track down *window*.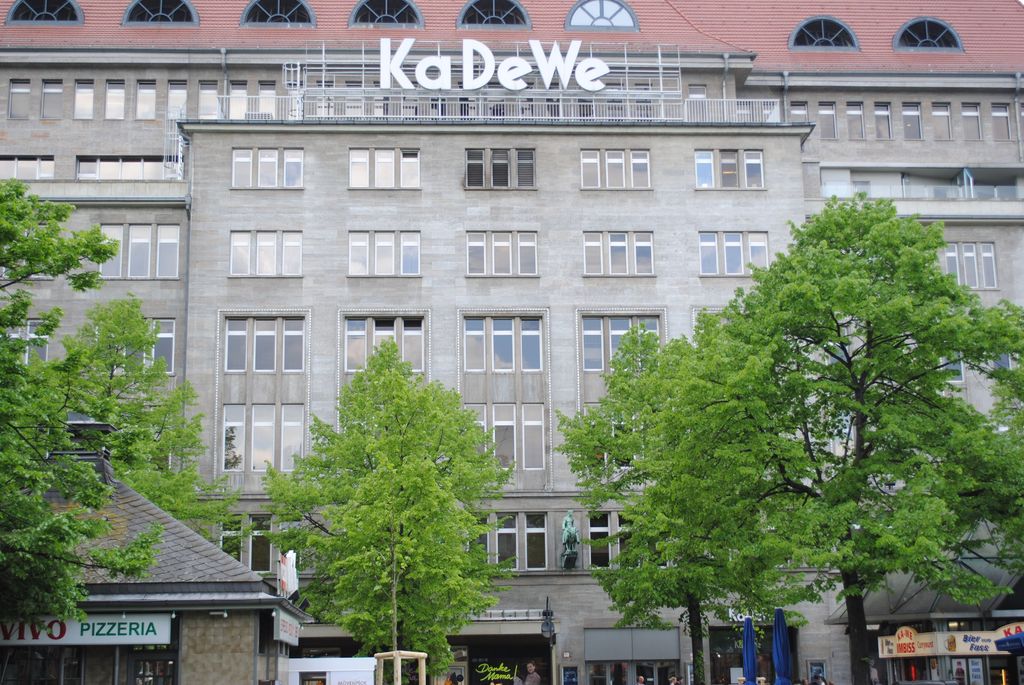
Tracked to Rect(227, 80, 252, 118).
